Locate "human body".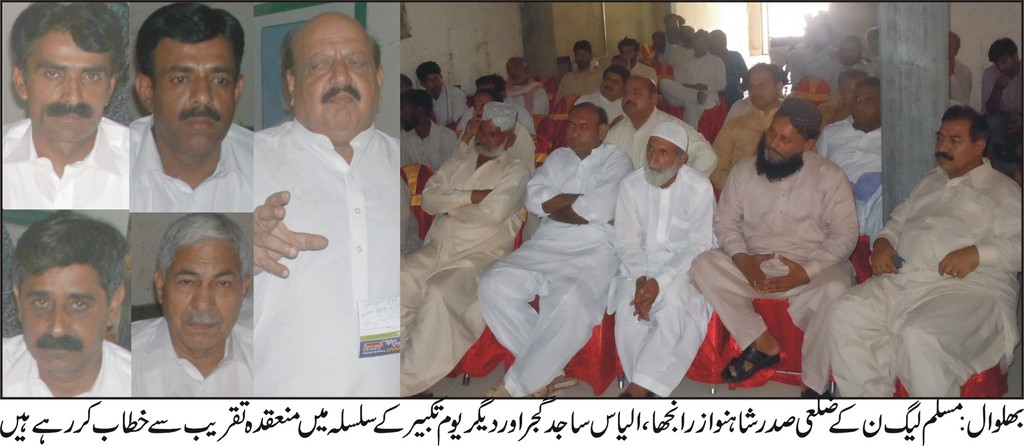
Bounding box: <region>977, 67, 1023, 157</region>.
